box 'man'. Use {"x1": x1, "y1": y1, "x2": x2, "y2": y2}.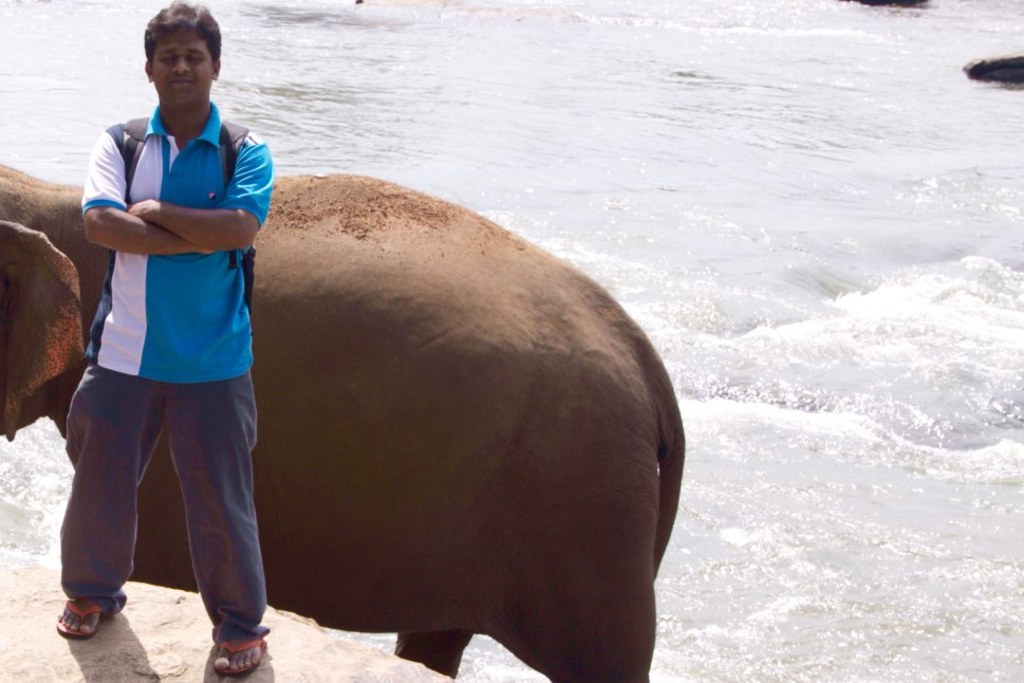
{"x1": 51, "y1": 0, "x2": 277, "y2": 682}.
